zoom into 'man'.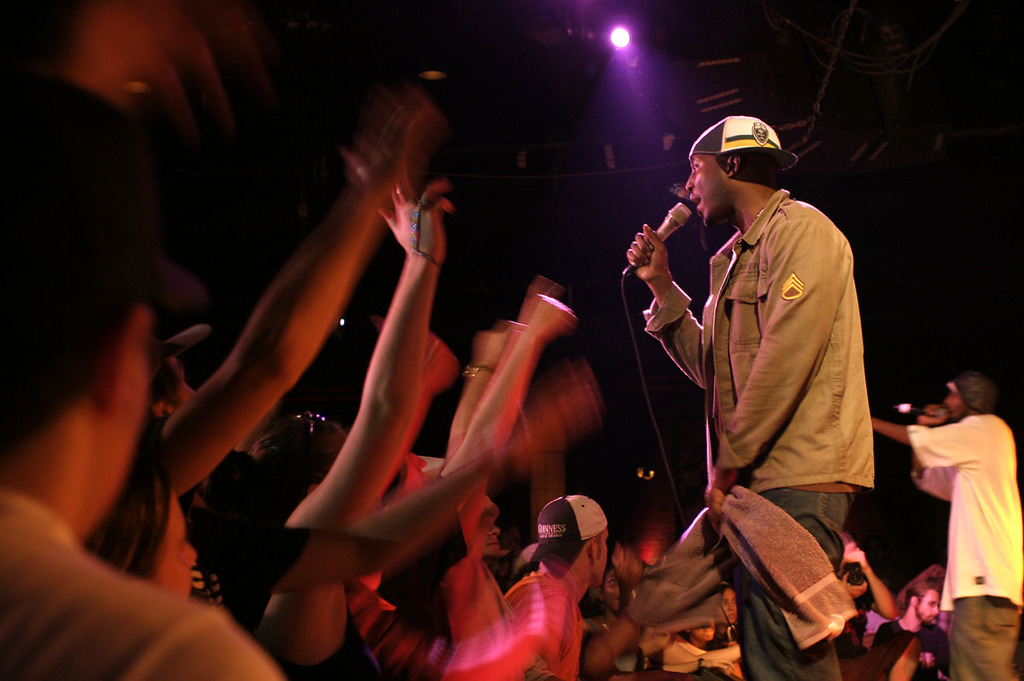
Zoom target: [867,375,1023,678].
